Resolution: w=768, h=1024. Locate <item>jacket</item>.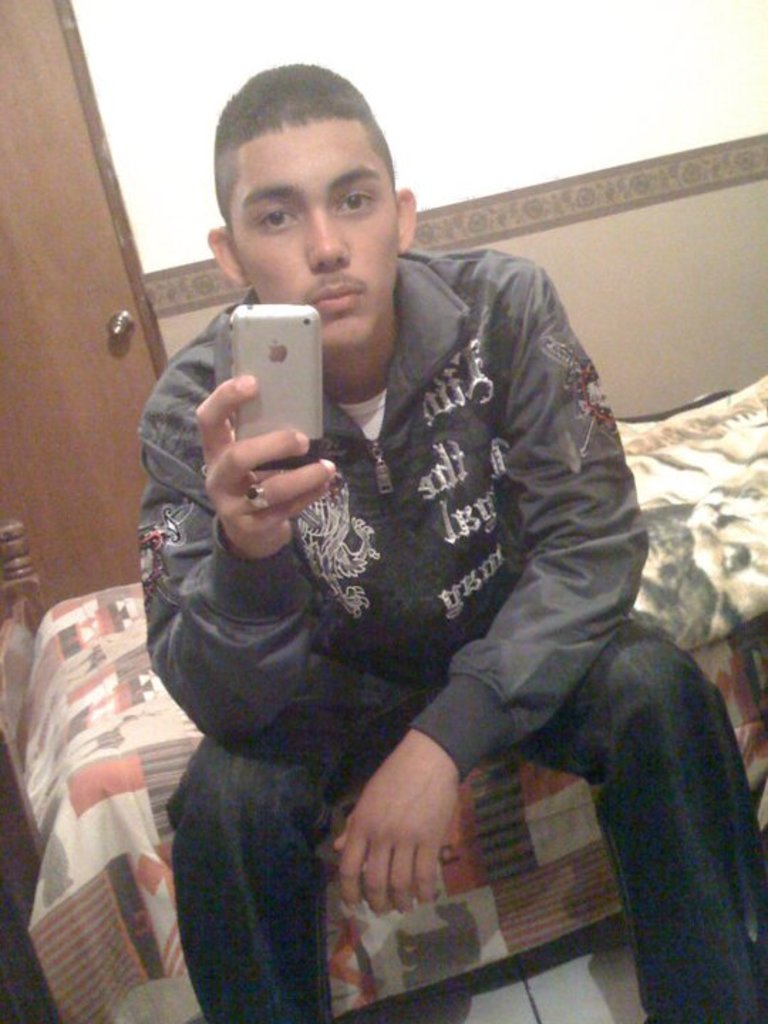
bbox(119, 146, 684, 910).
